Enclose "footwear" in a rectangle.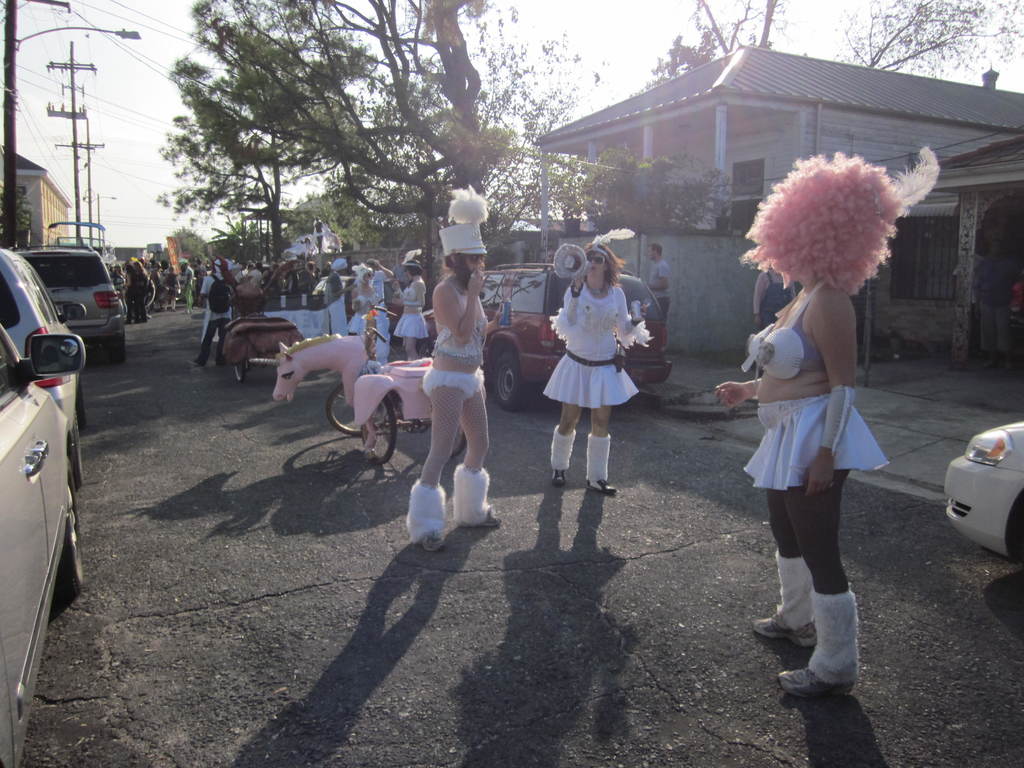
crop(782, 571, 868, 716).
